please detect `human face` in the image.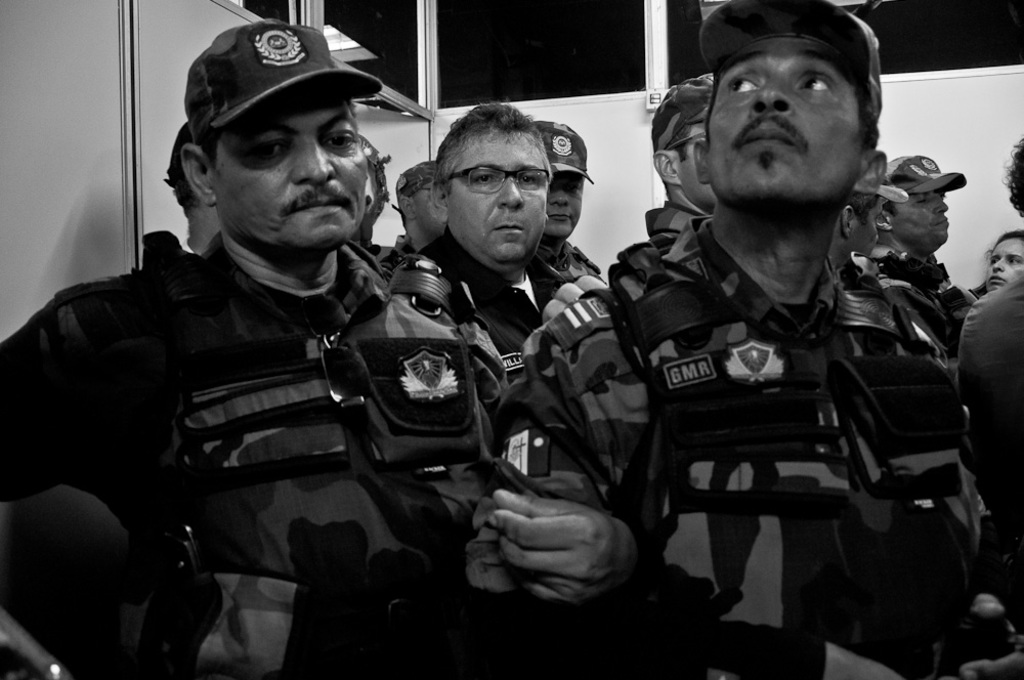
{"x1": 218, "y1": 84, "x2": 373, "y2": 248}.
